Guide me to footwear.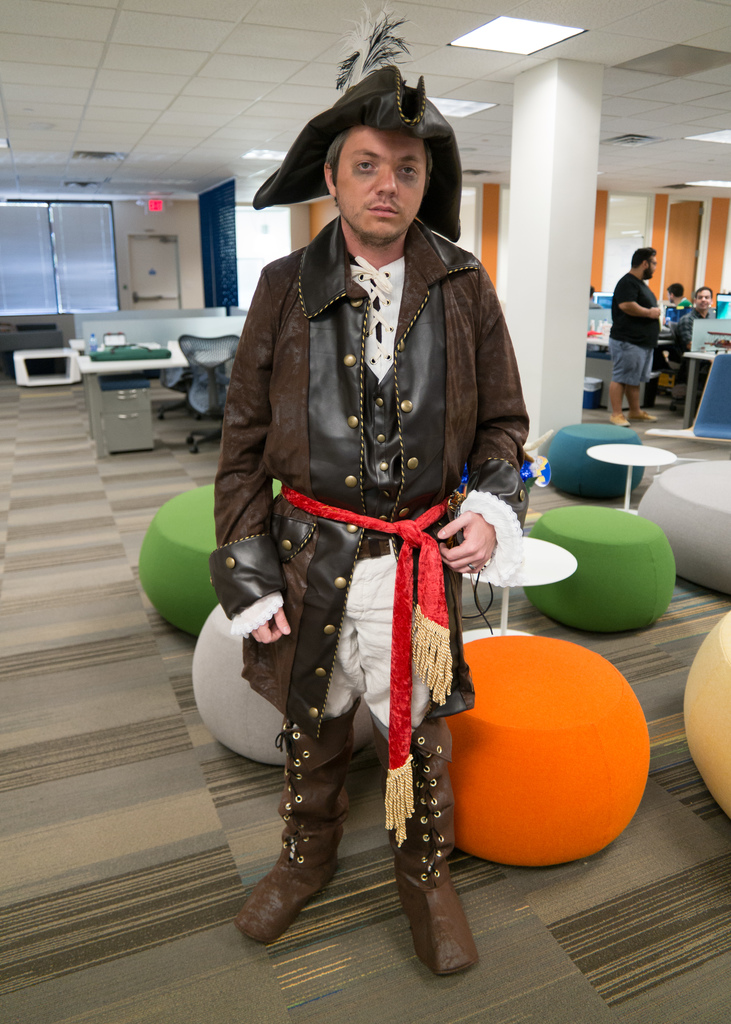
Guidance: 226, 697, 353, 935.
